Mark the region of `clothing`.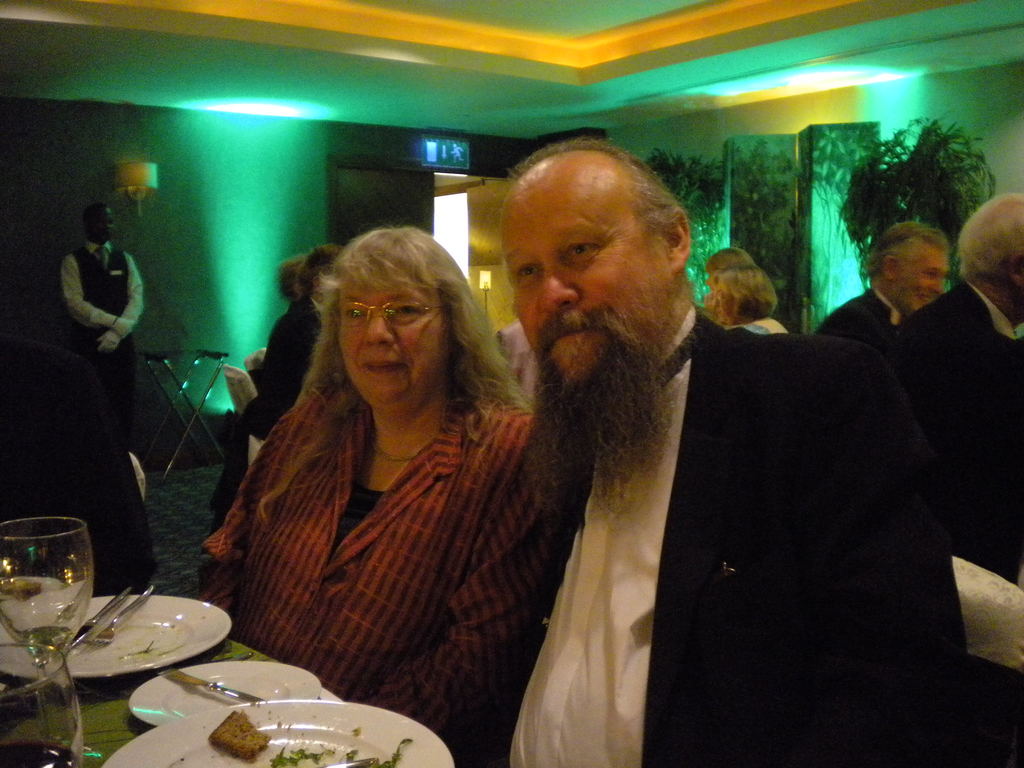
Region: BBox(906, 275, 1023, 586).
